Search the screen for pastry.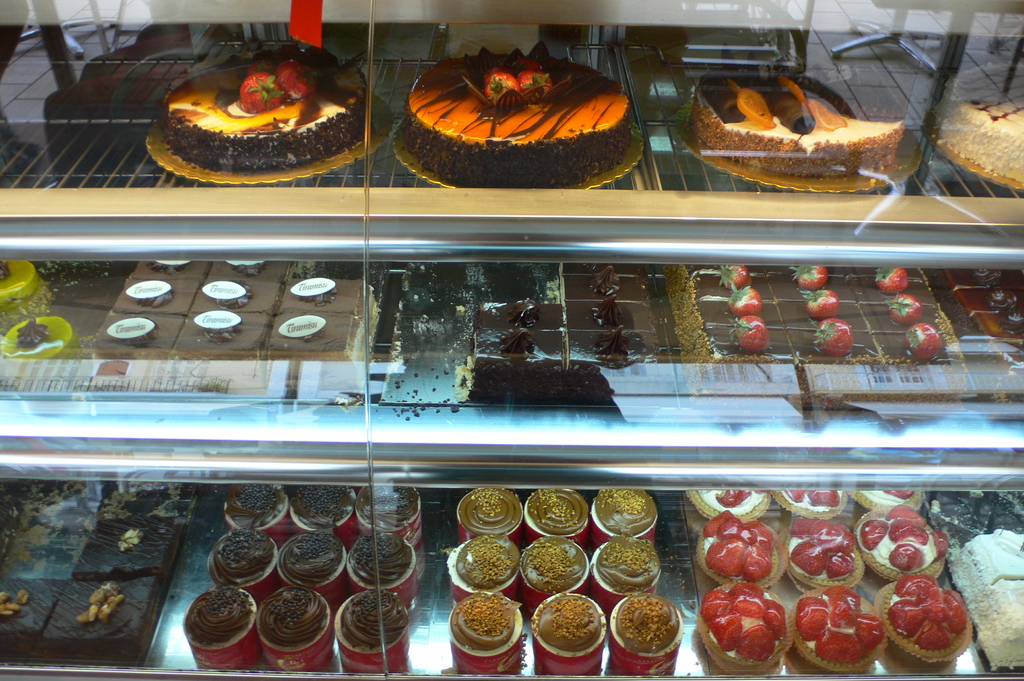
Found at {"x1": 459, "y1": 491, "x2": 523, "y2": 545}.
